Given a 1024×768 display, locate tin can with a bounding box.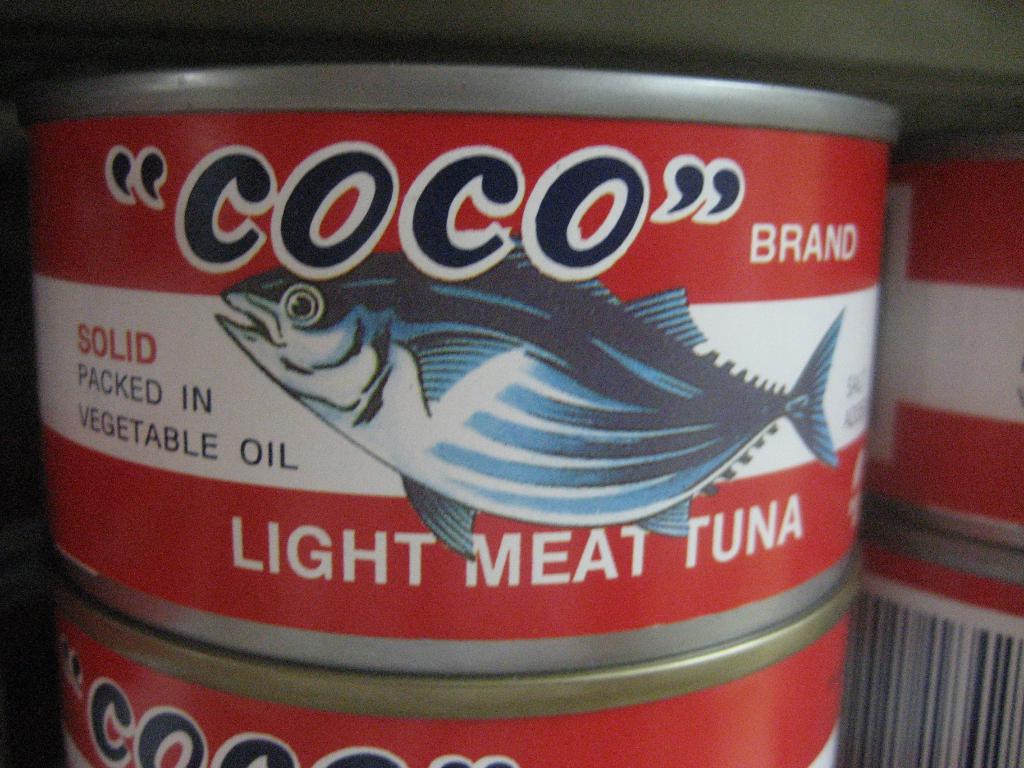
Located: [x1=860, y1=129, x2=1021, y2=552].
